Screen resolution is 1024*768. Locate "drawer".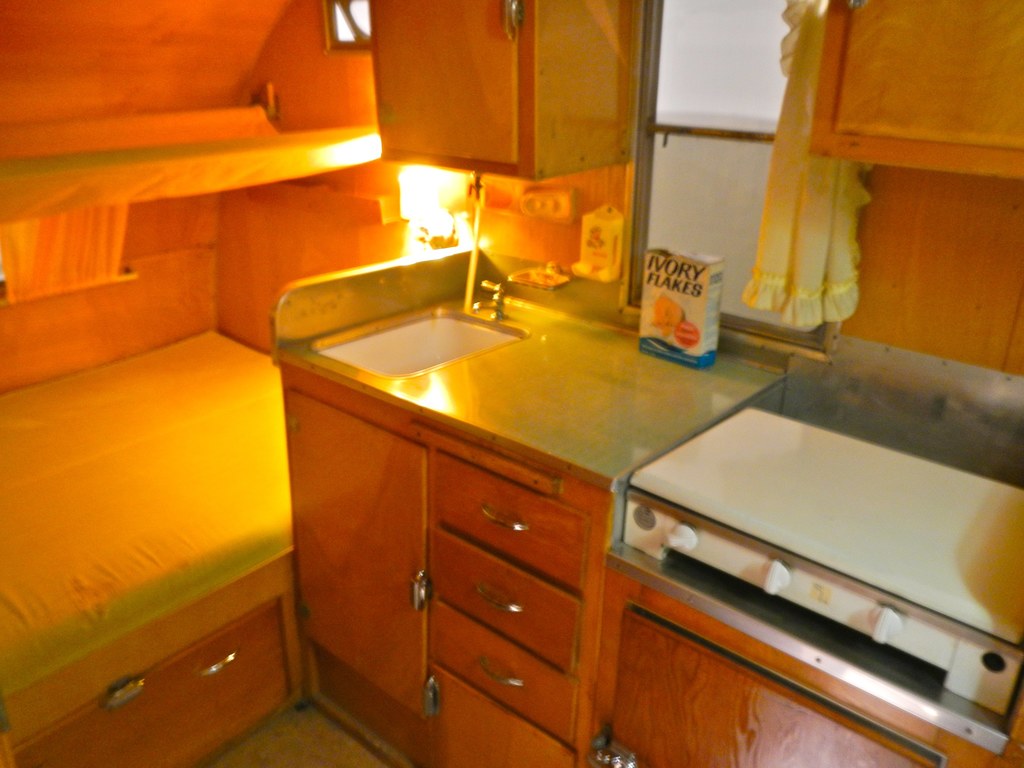
[x1=435, y1=454, x2=589, y2=591].
